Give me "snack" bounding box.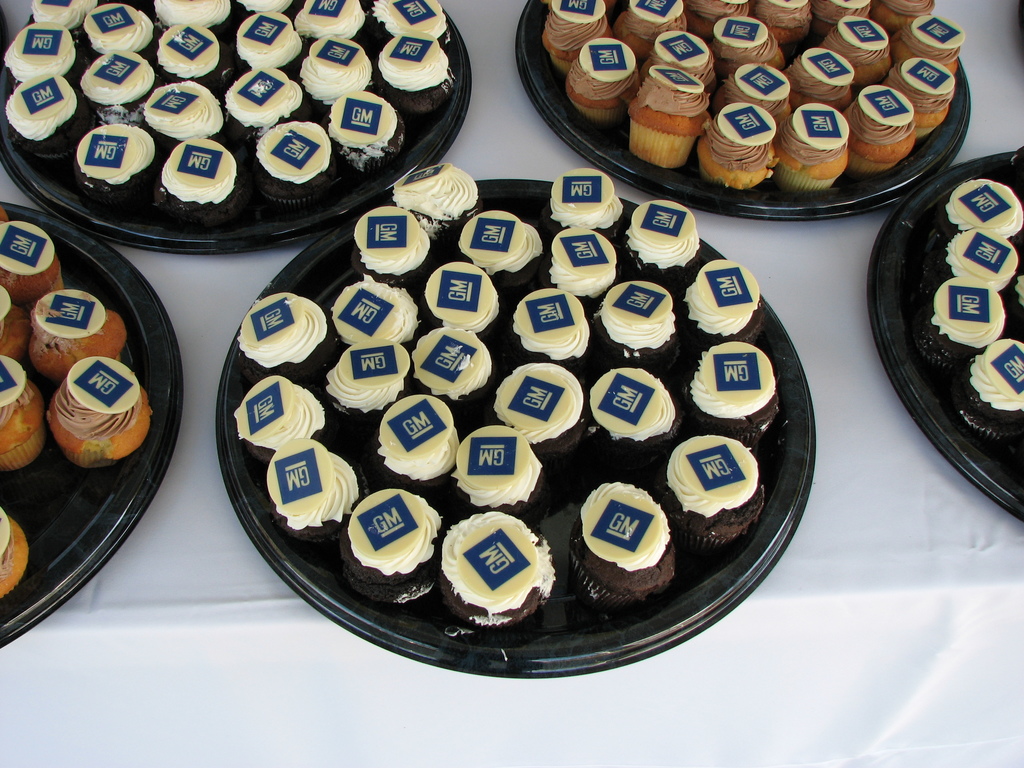
box=[394, 154, 483, 248].
